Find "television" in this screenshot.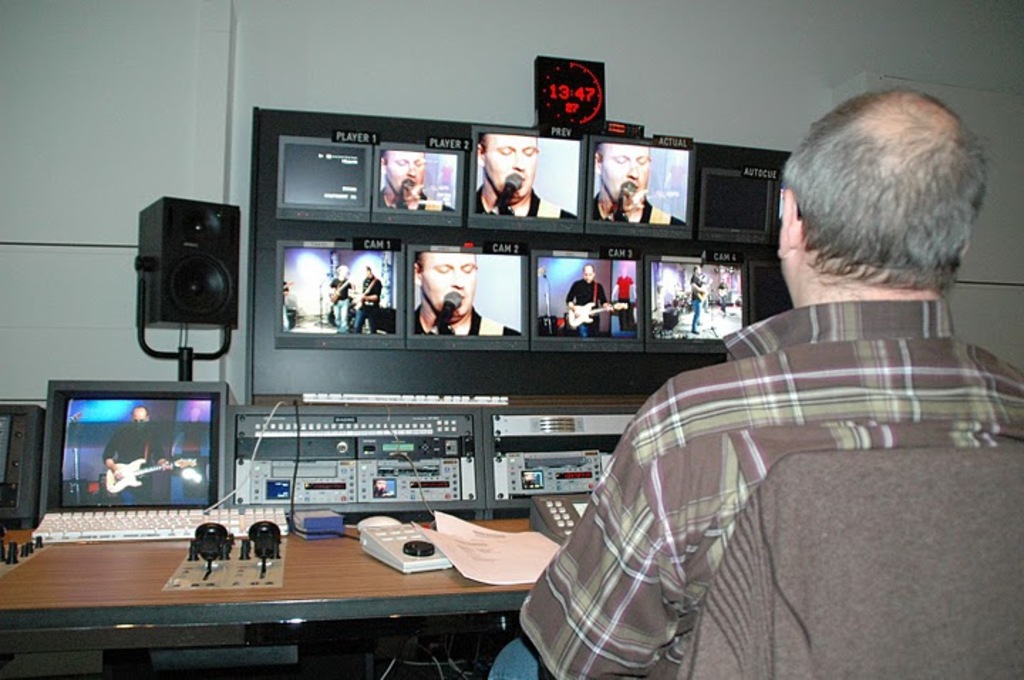
The bounding box for "television" is [x1=750, y1=260, x2=792, y2=330].
